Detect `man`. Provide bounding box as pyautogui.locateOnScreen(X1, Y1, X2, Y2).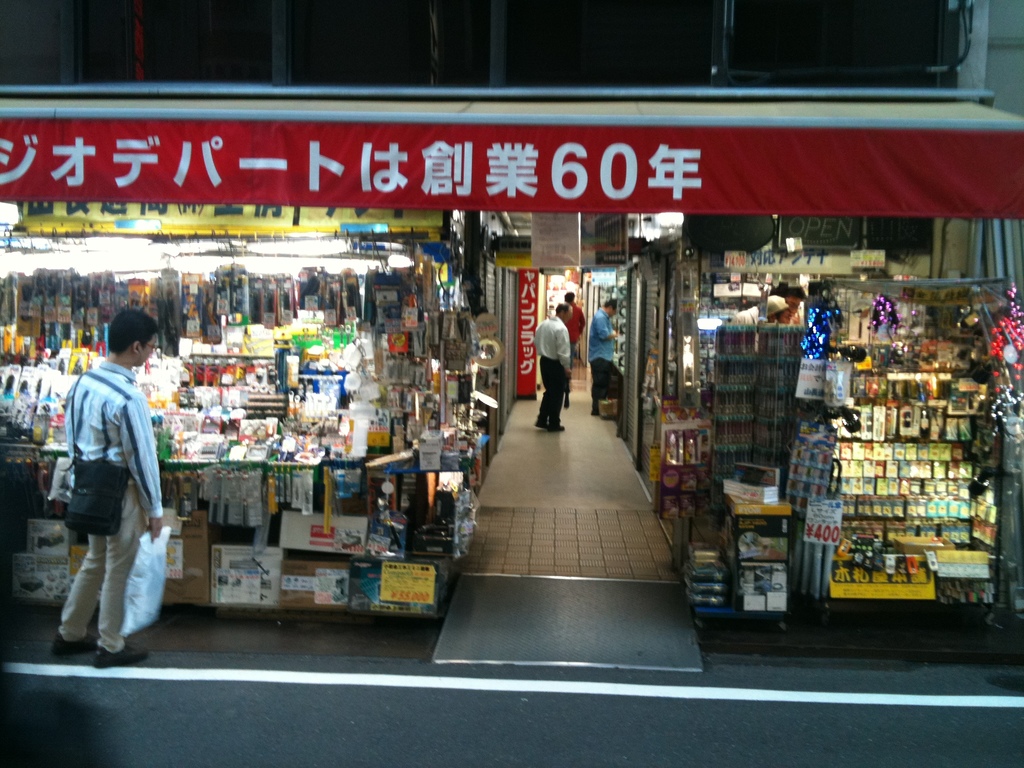
pyautogui.locateOnScreen(45, 312, 175, 675).
